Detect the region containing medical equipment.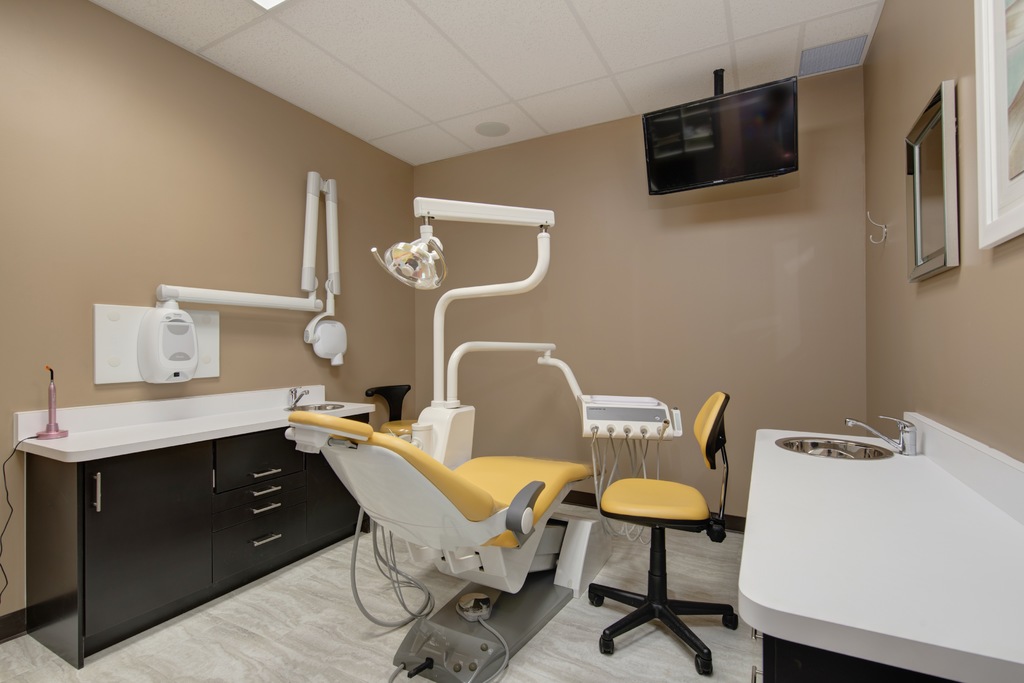
x1=90, y1=172, x2=346, y2=382.
